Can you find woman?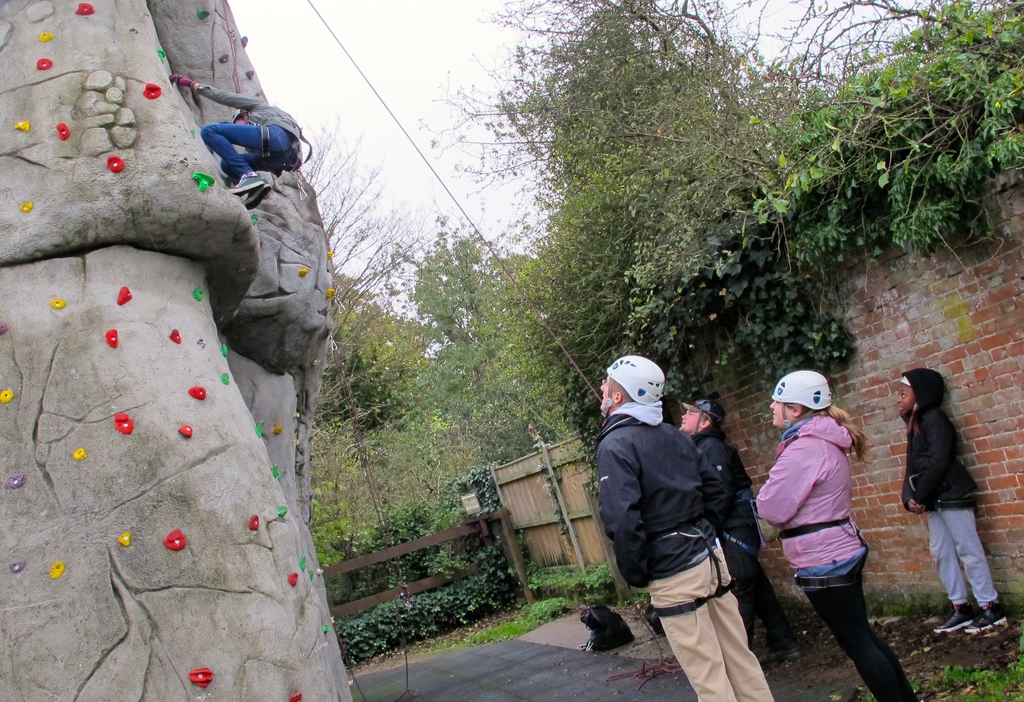
Yes, bounding box: 756,366,918,701.
